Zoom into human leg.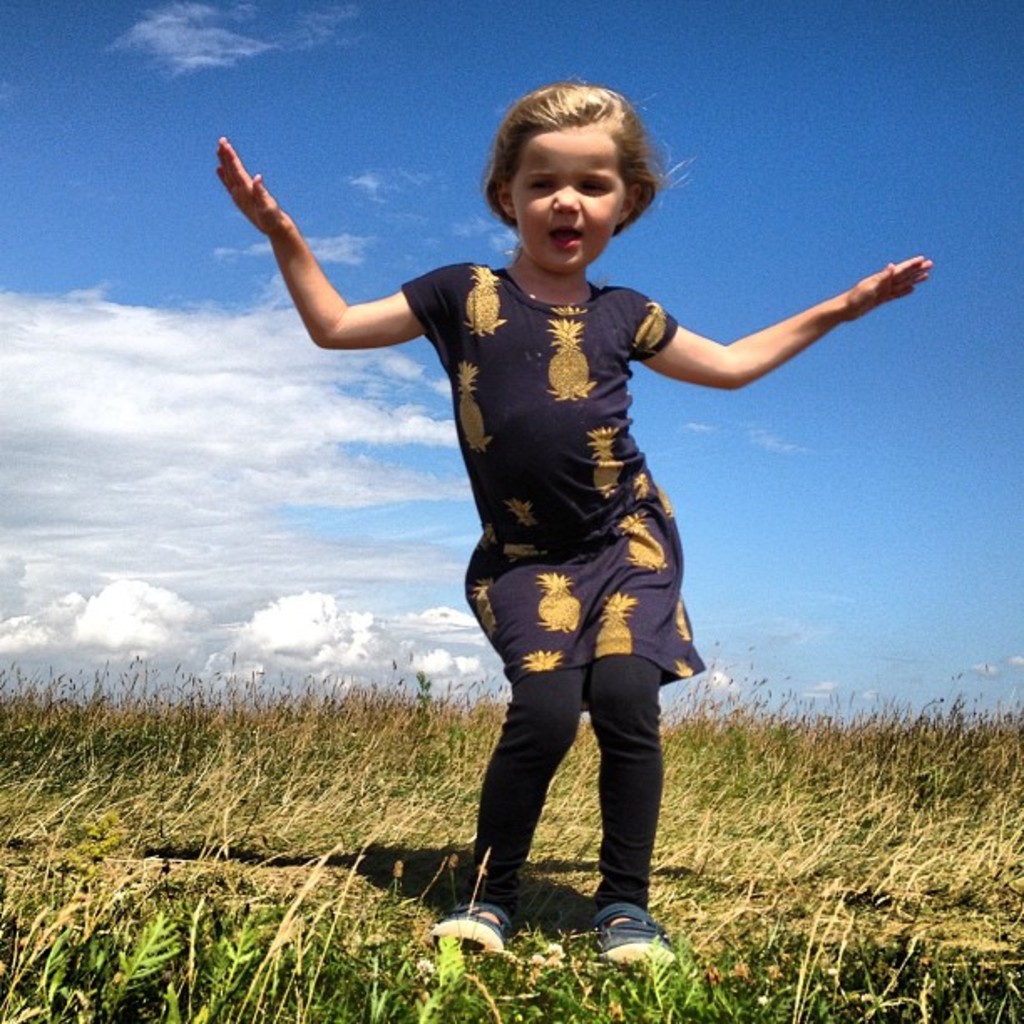
Zoom target: <bbox>577, 636, 664, 964</bbox>.
